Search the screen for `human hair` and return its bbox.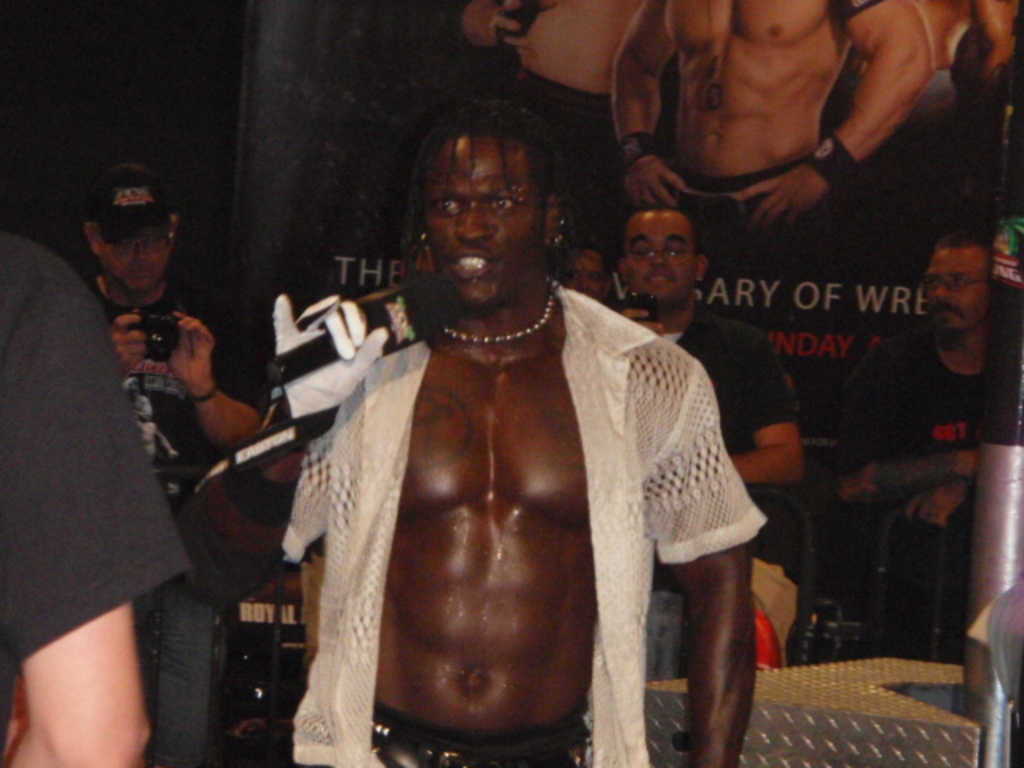
Found: (392, 104, 570, 282).
